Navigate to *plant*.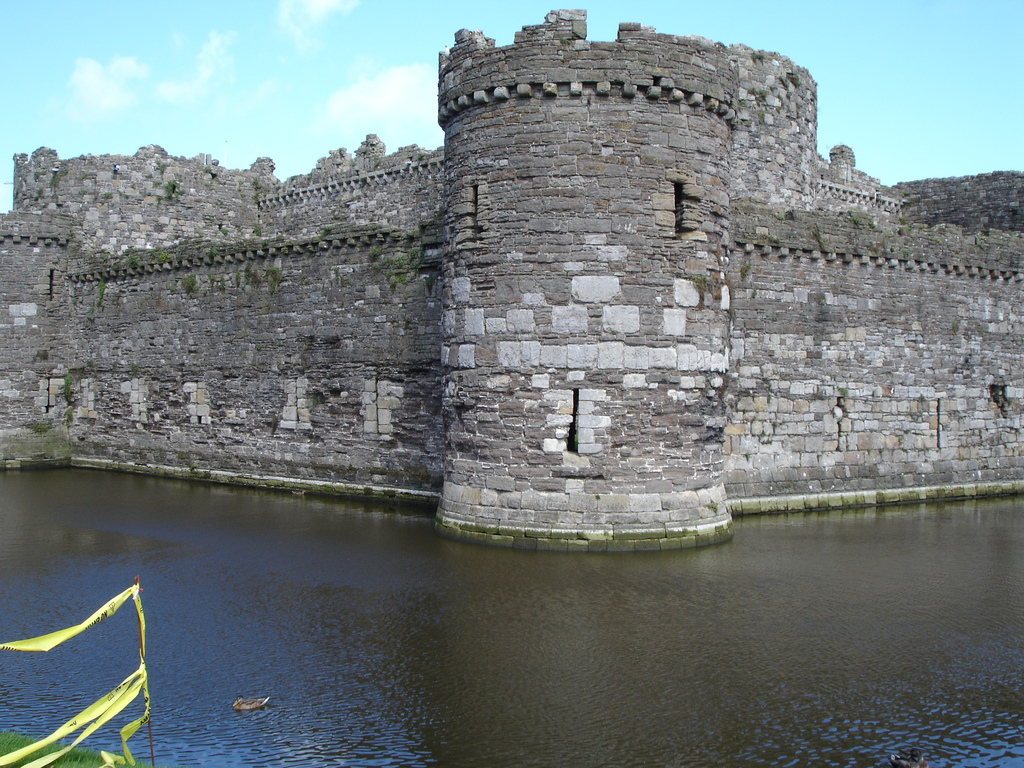
Navigation target: <bbox>997, 251, 1005, 259</bbox>.
